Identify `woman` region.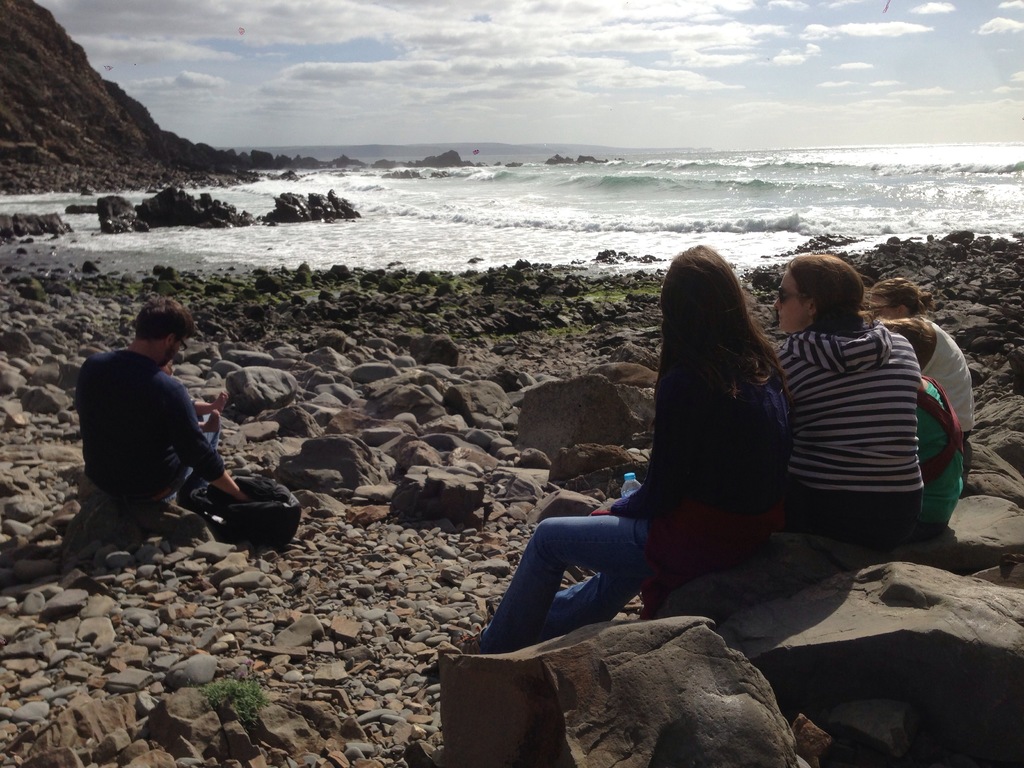
Region: [x1=510, y1=211, x2=831, y2=712].
